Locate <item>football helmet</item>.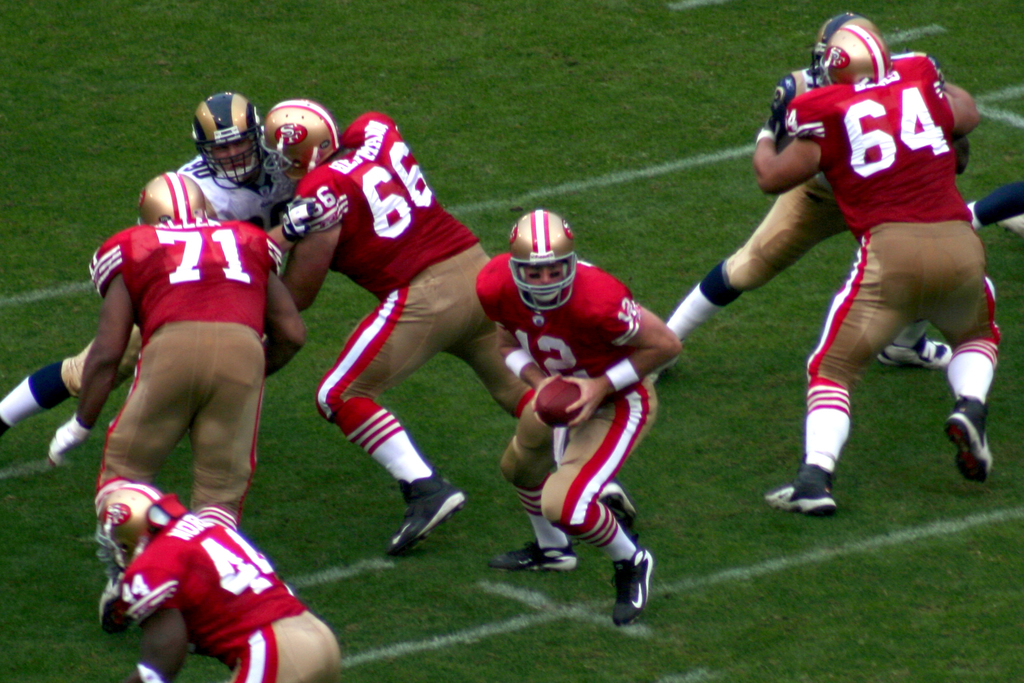
Bounding box: {"x1": 507, "y1": 208, "x2": 591, "y2": 318}.
